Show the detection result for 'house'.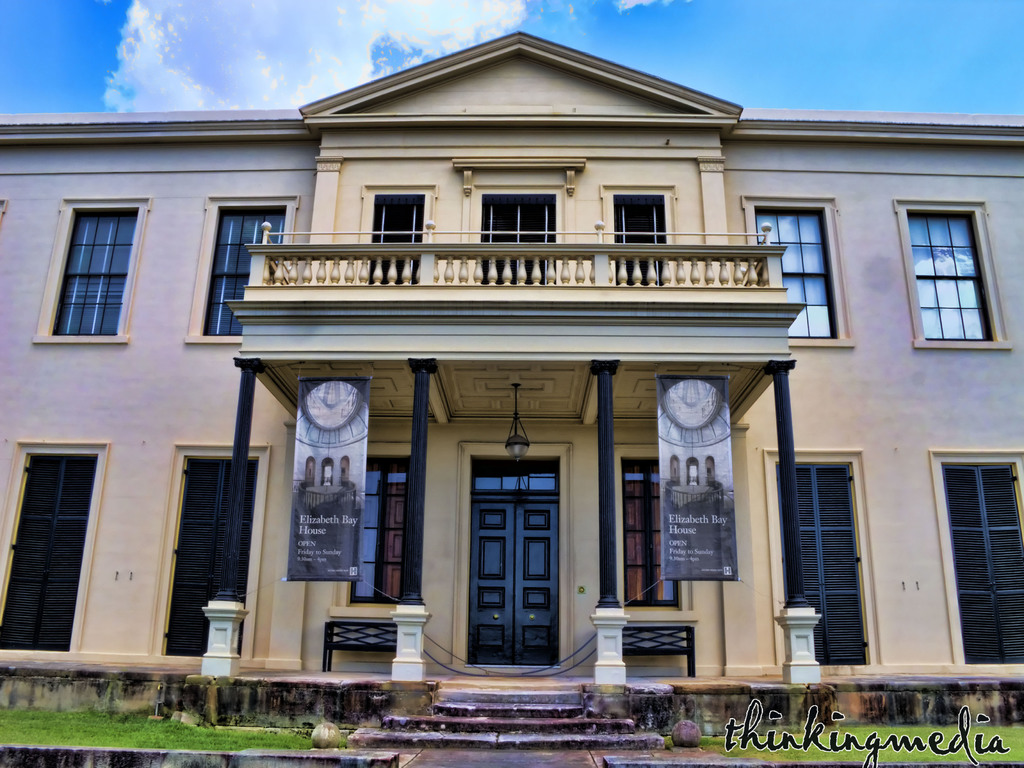
locate(0, 28, 1023, 748).
